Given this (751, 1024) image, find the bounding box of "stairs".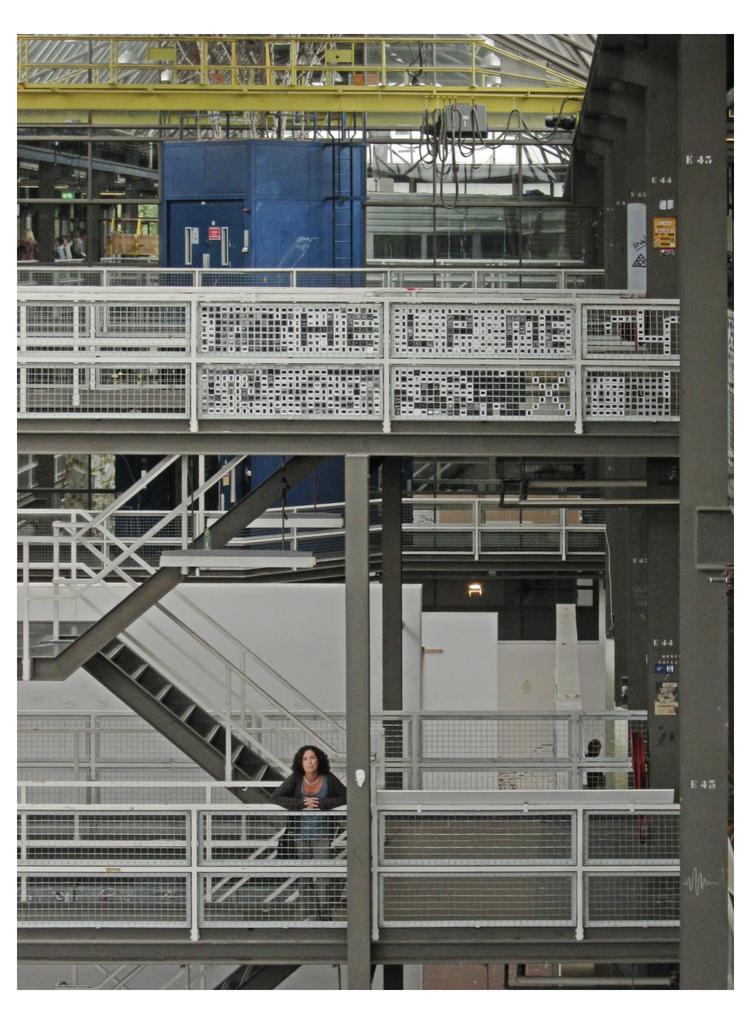
106 637 286 802.
